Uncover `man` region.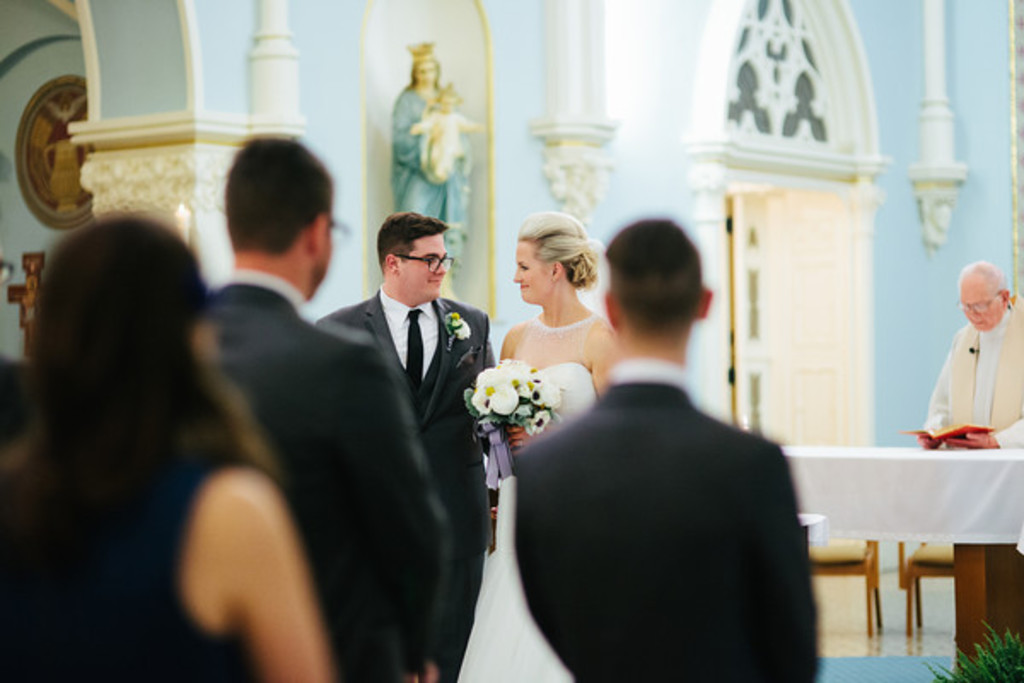
Uncovered: 915, 256, 1022, 451.
